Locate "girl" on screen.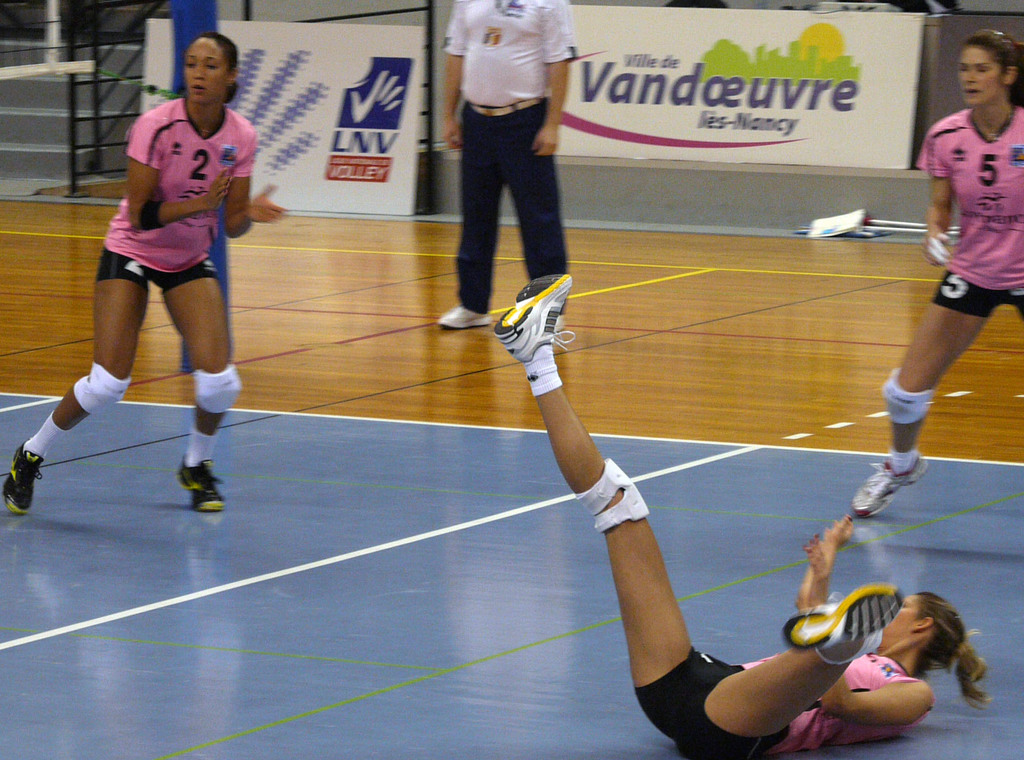
On screen at (1, 32, 290, 513).
